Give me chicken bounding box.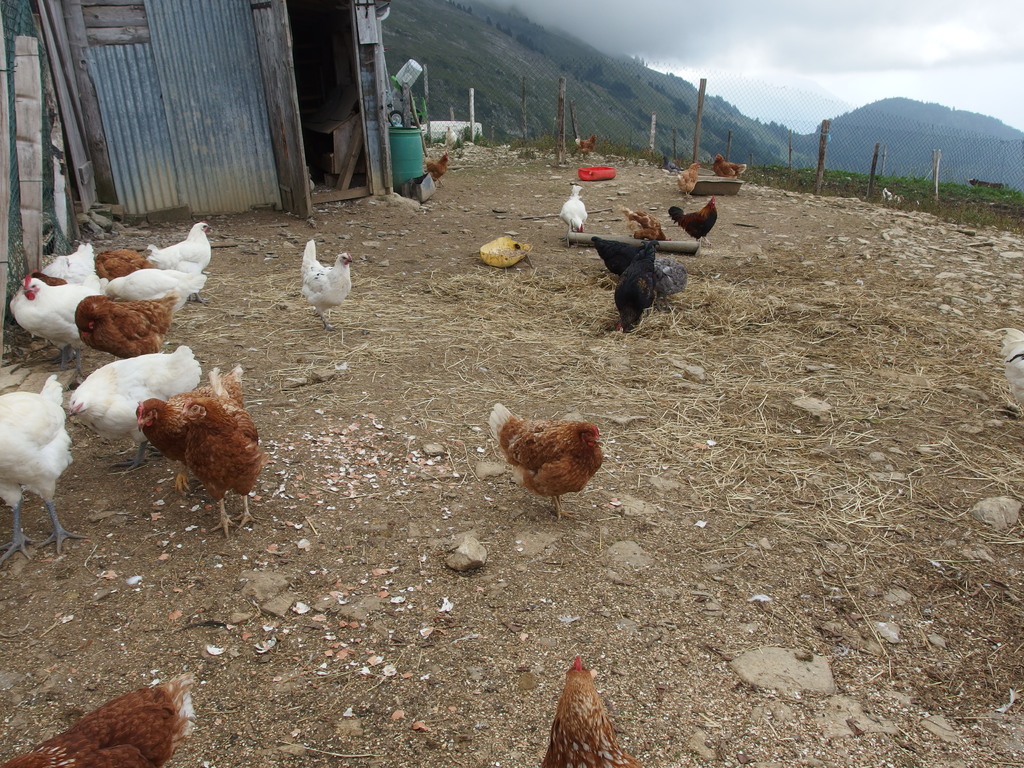
x1=561, y1=186, x2=587, y2=232.
